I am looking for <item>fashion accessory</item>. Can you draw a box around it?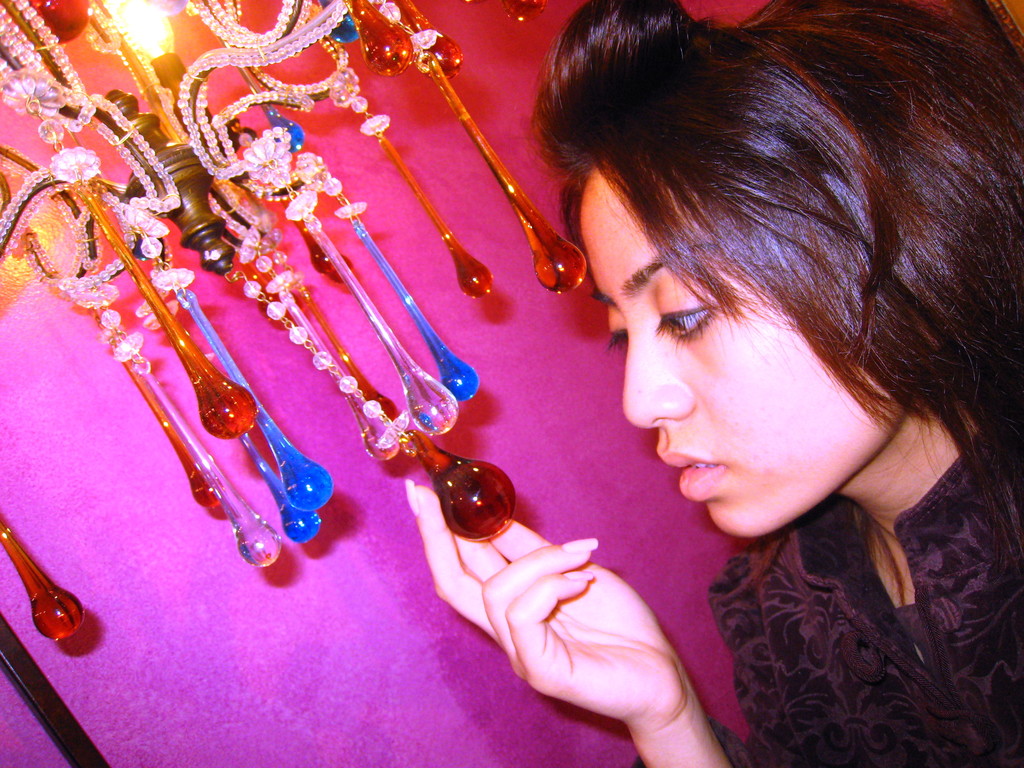
Sure, the bounding box is locate(678, 0, 768, 31).
